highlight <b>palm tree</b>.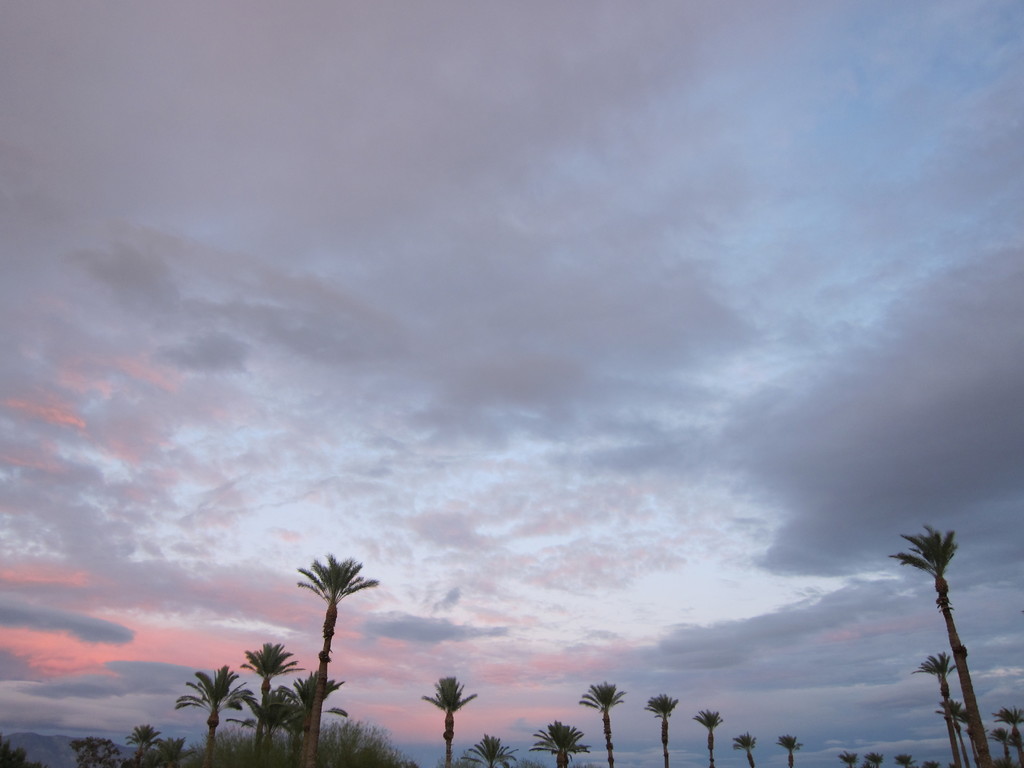
Highlighted region: left=732, top=733, right=756, bottom=766.
